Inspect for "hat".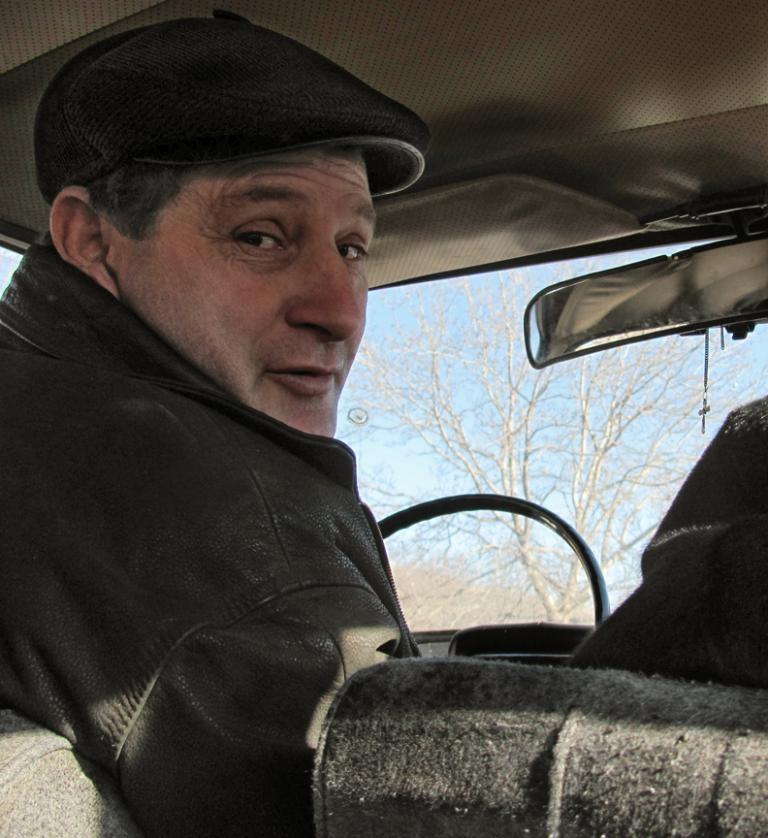
Inspection: <bbox>31, 16, 429, 200</bbox>.
